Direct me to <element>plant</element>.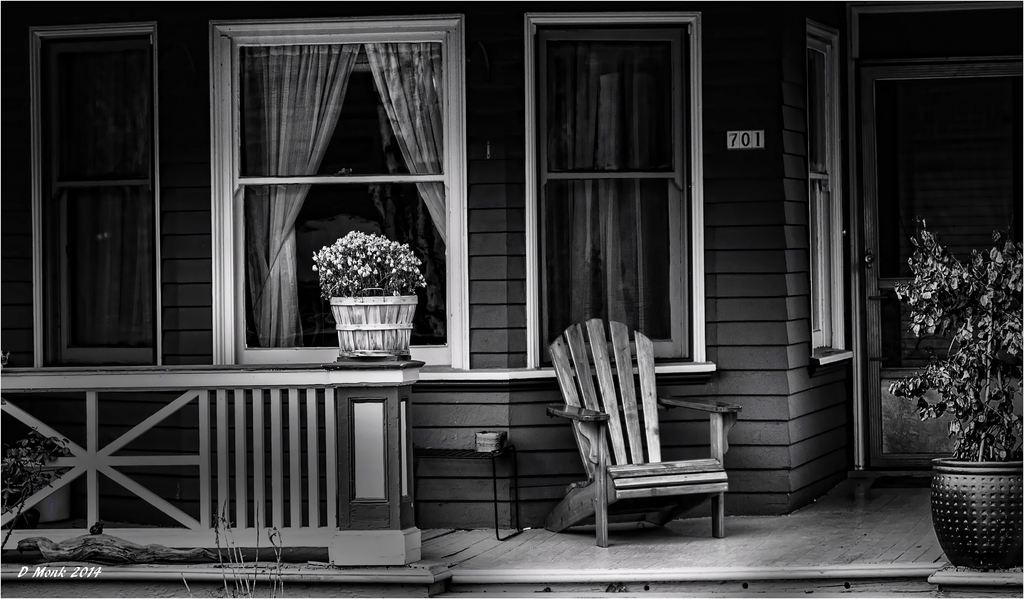
Direction: <bbox>319, 224, 423, 305</bbox>.
